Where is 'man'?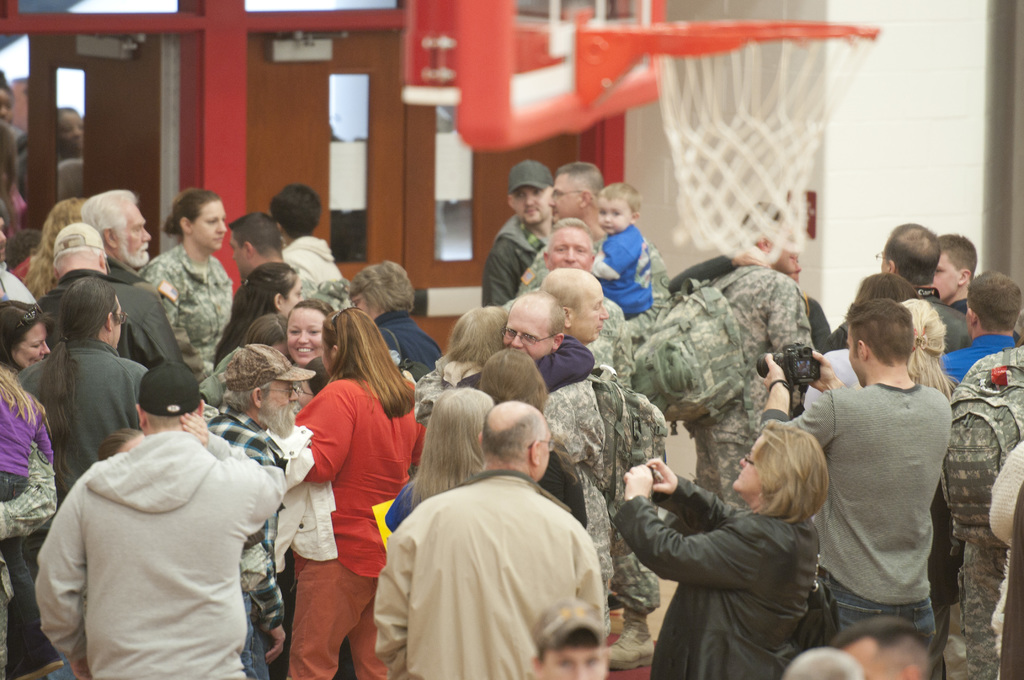
763 296 954 652.
